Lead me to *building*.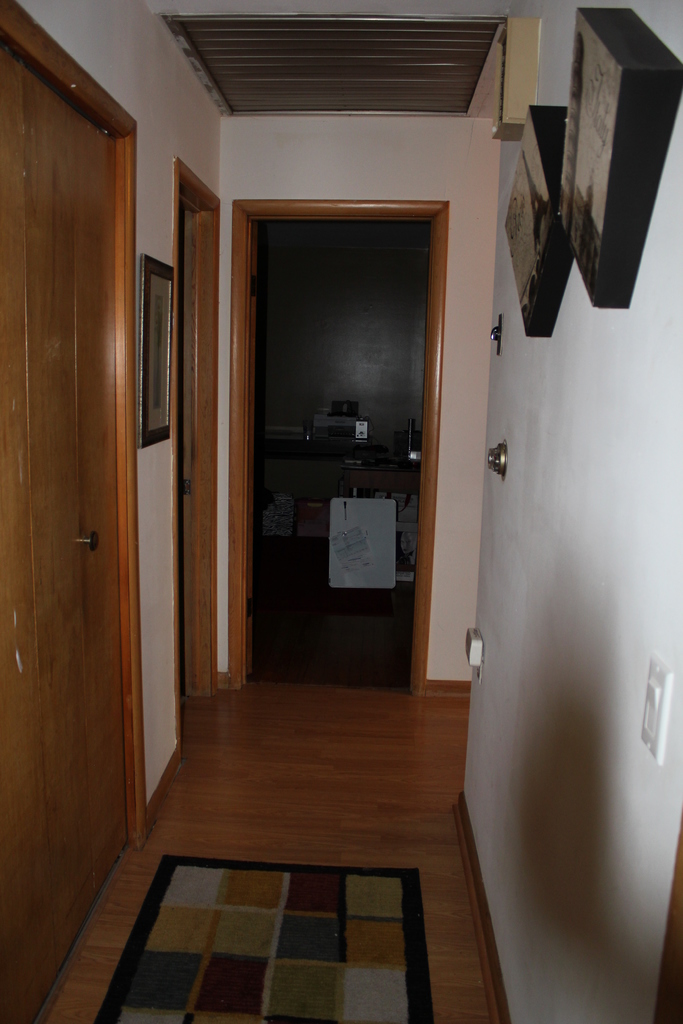
Lead to bbox=(0, 0, 682, 1023).
